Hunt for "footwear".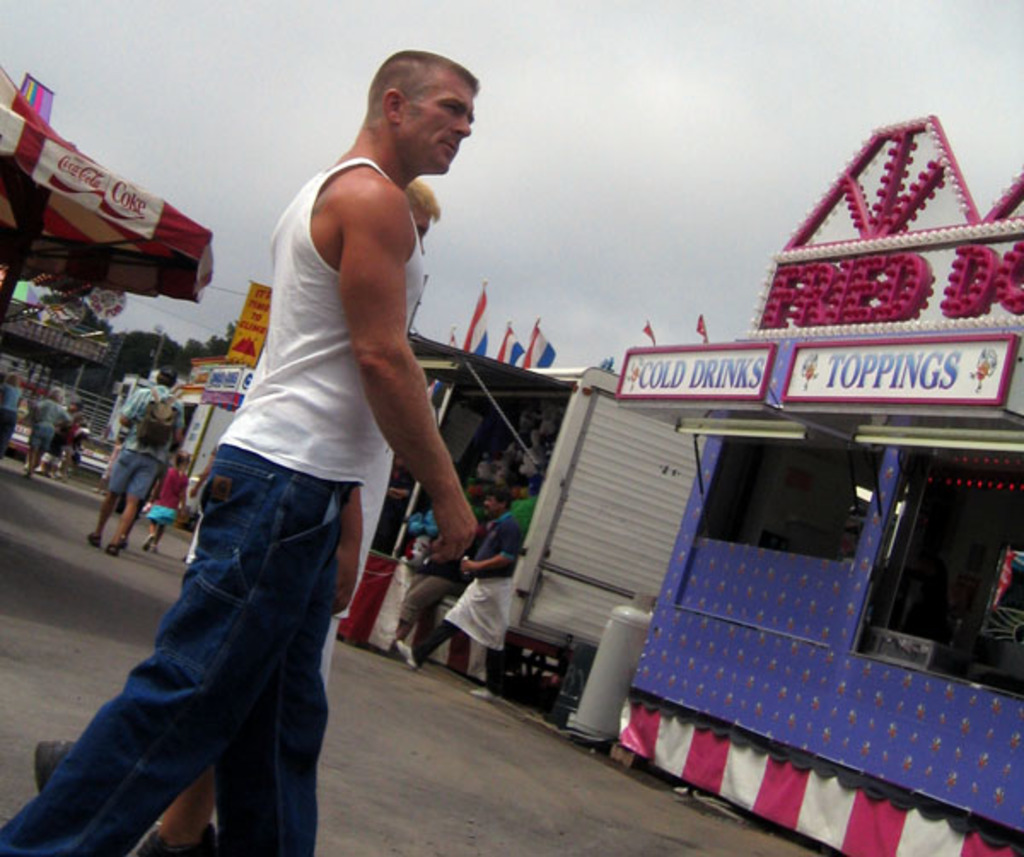
Hunted down at left=106, top=545, right=123, bottom=563.
